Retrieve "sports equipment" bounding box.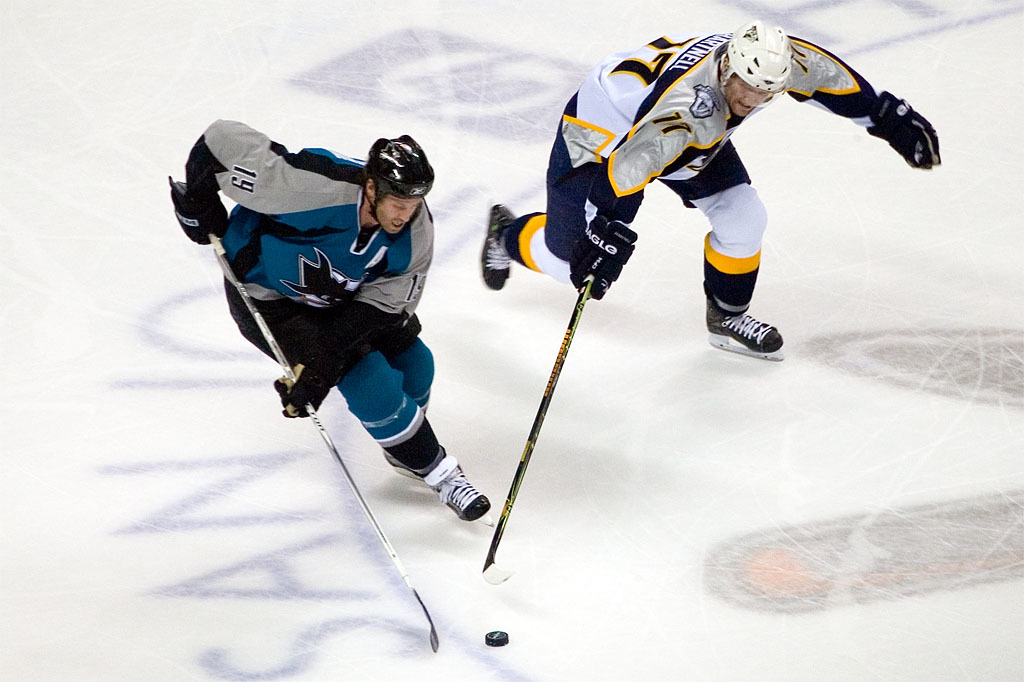
Bounding box: (479,201,518,293).
